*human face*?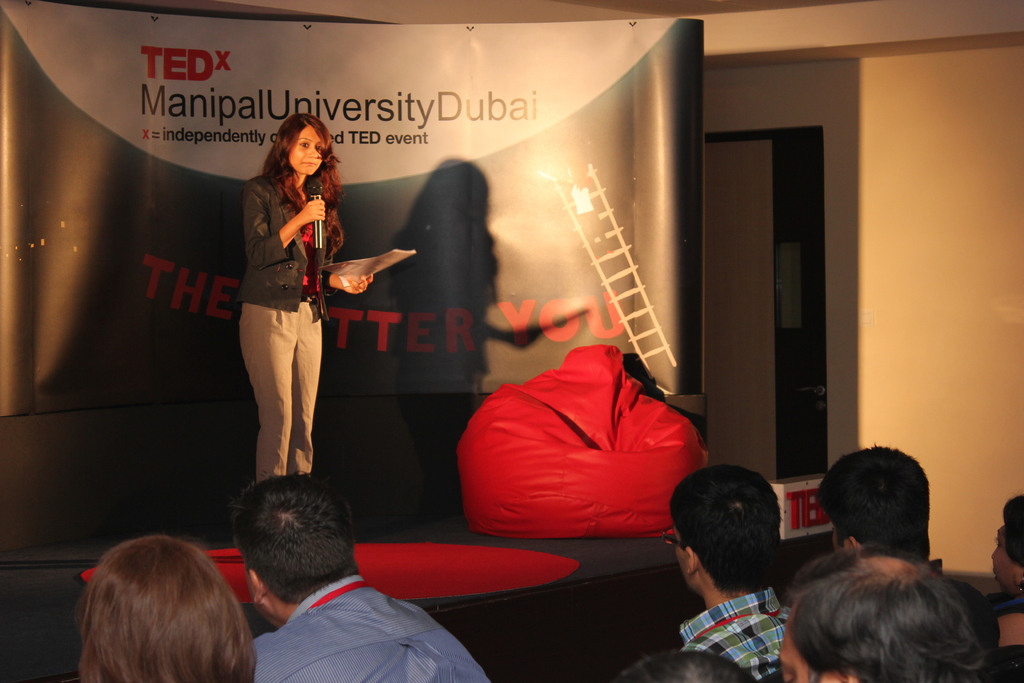
crop(291, 124, 323, 173)
